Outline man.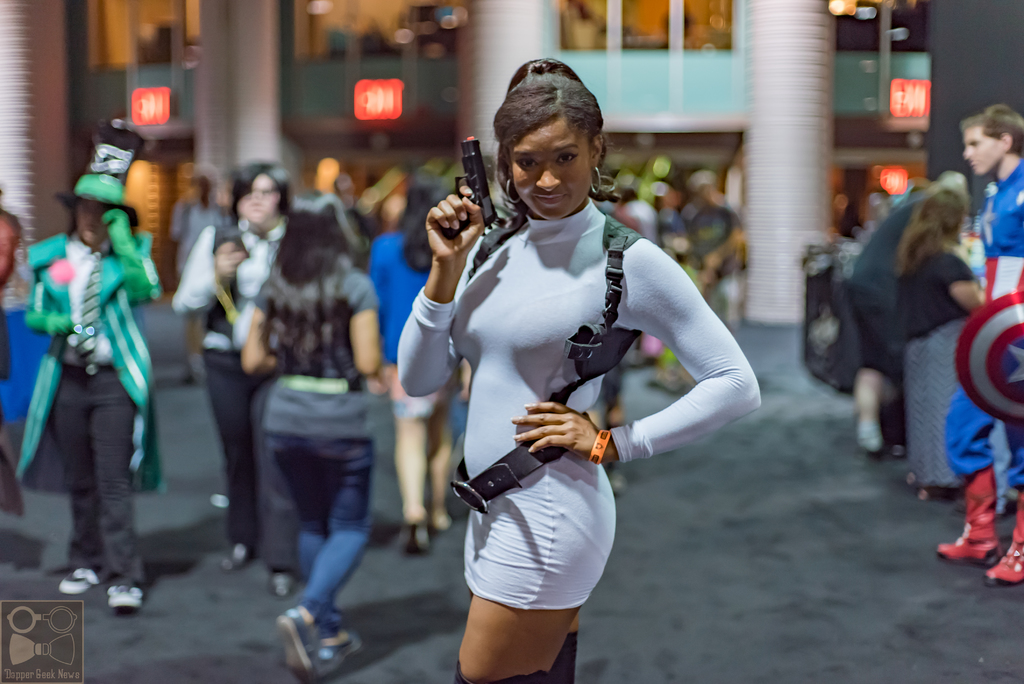
Outline: select_region(940, 103, 1023, 586).
